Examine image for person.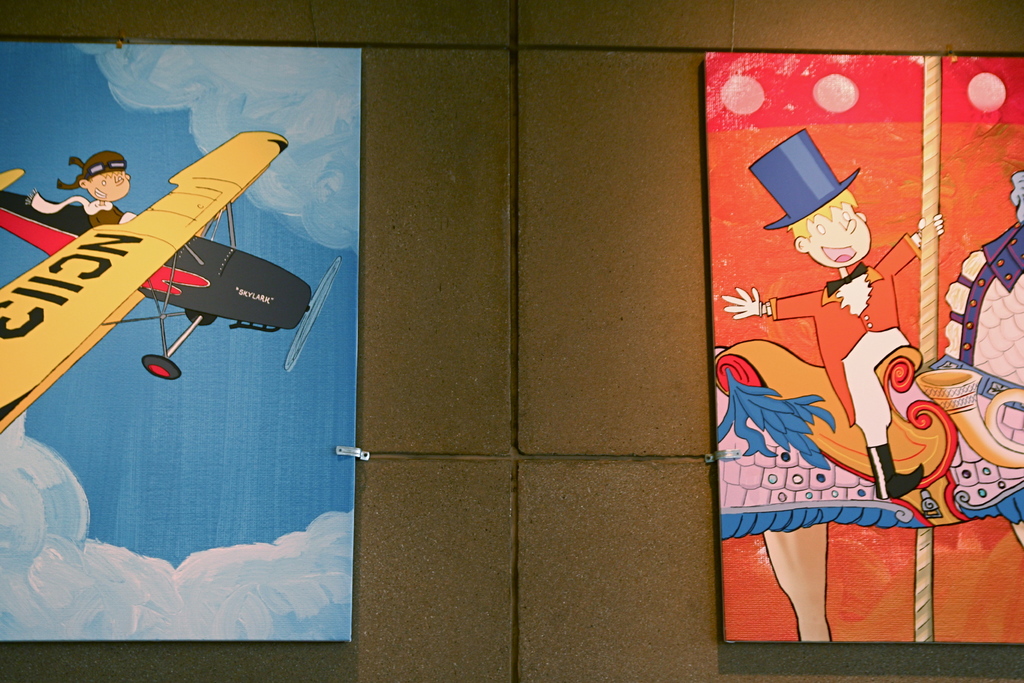
Examination result: rect(723, 186, 948, 506).
